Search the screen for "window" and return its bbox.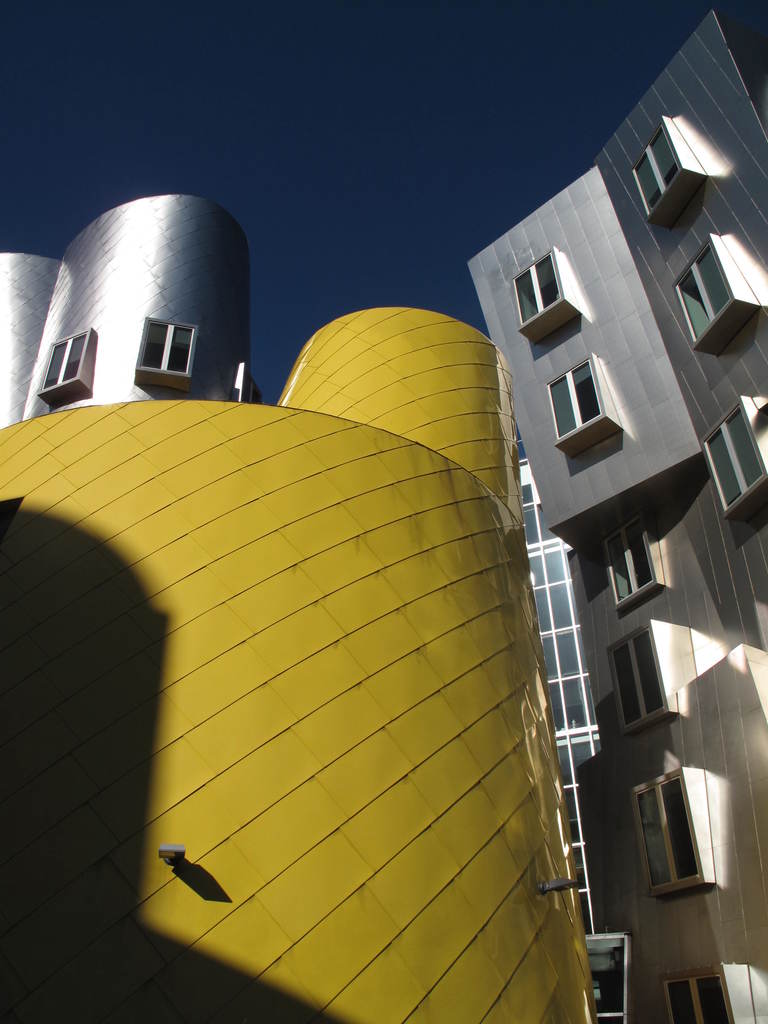
Found: bbox=(603, 515, 664, 607).
